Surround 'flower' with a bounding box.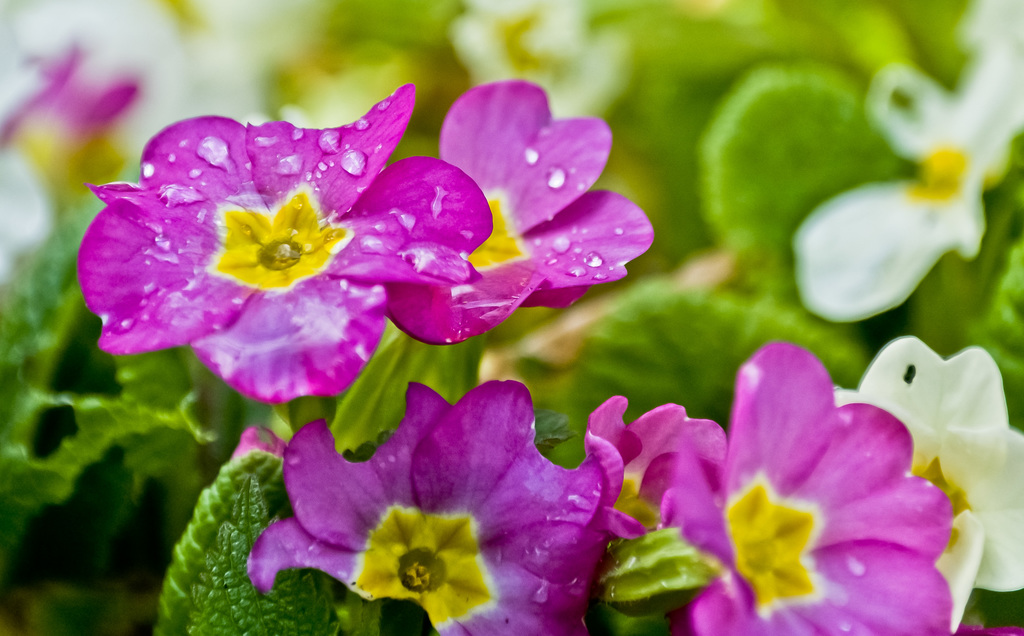
[left=579, top=394, right=728, bottom=545].
